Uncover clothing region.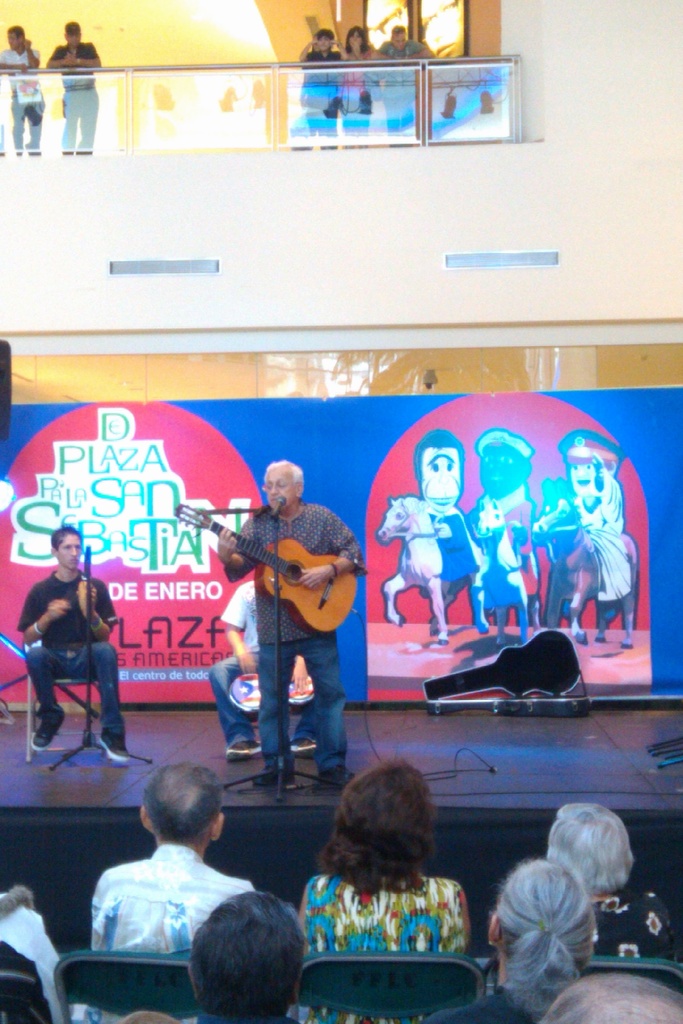
Uncovered: left=224, top=502, right=354, bottom=779.
